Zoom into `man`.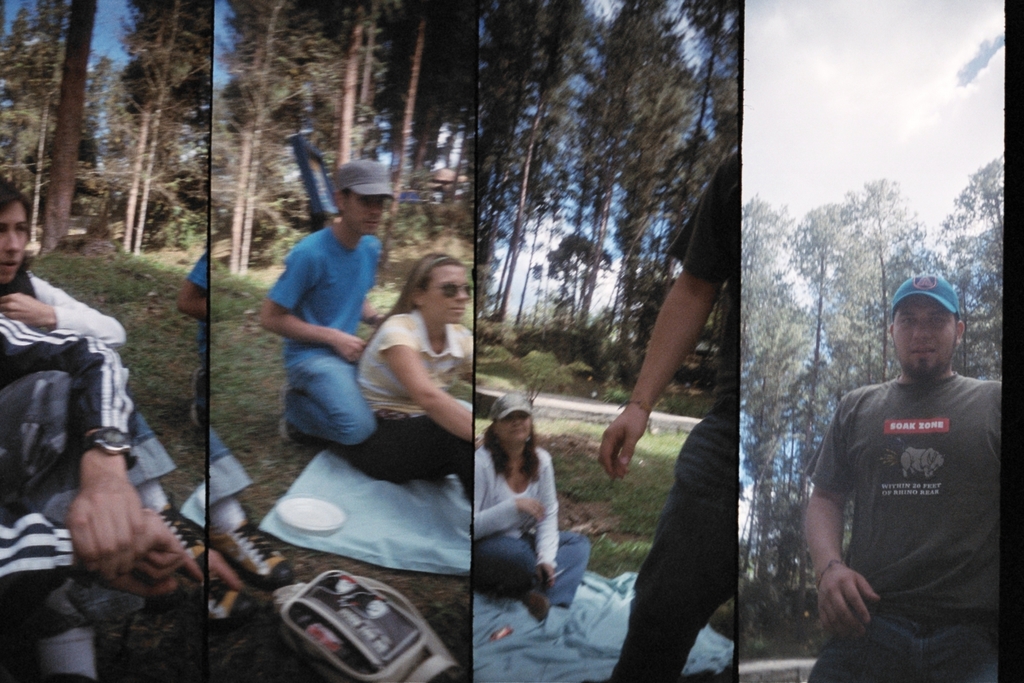
Zoom target: detection(275, 155, 394, 441).
